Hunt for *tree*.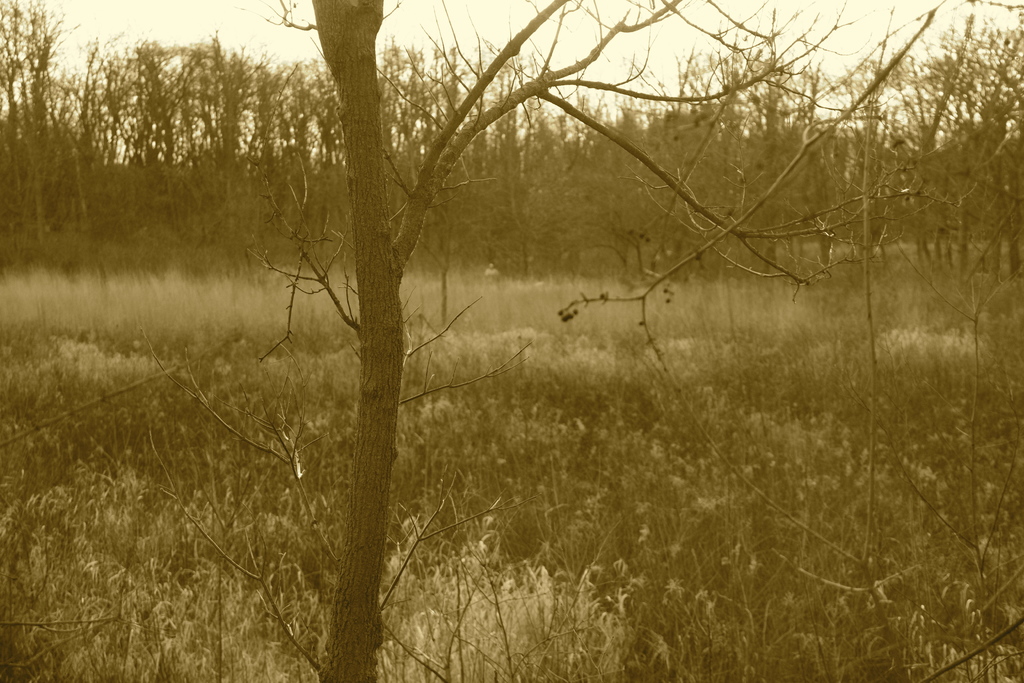
Hunted down at Rect(255, 0, 948, 682).
